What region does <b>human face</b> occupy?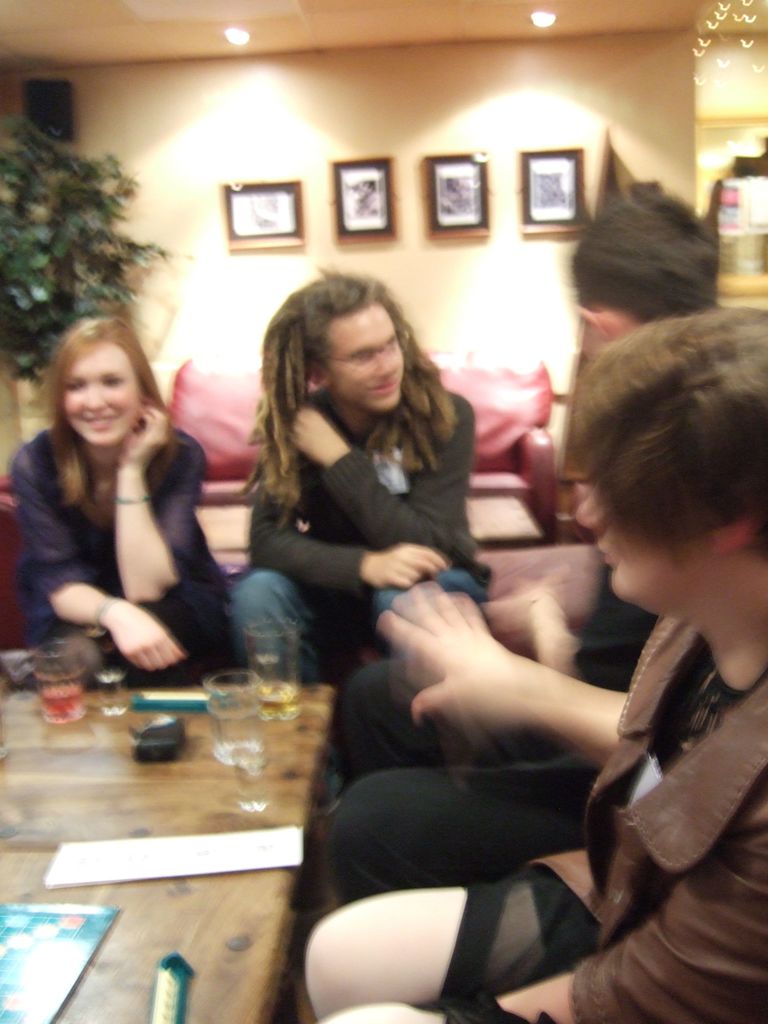
bbox=[328, 305, 403, 409].
